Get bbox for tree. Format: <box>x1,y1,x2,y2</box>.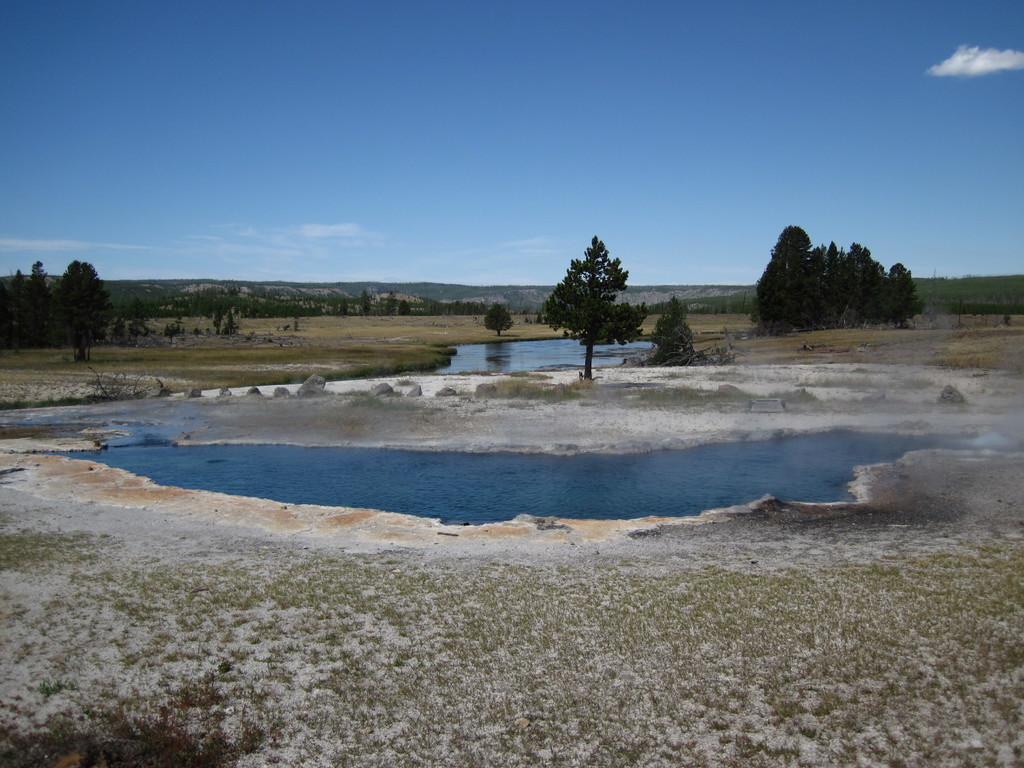
<box>753,220,799,338</box>.
